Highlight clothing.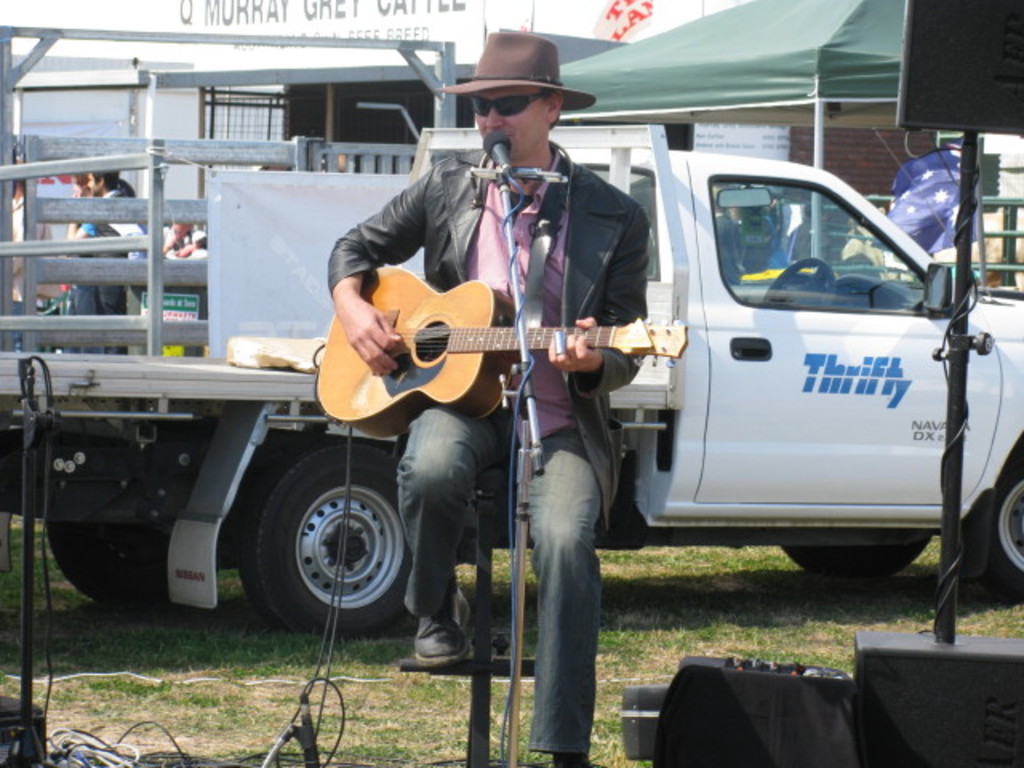
Highlighted region: box(326, 146, 638, 749).
